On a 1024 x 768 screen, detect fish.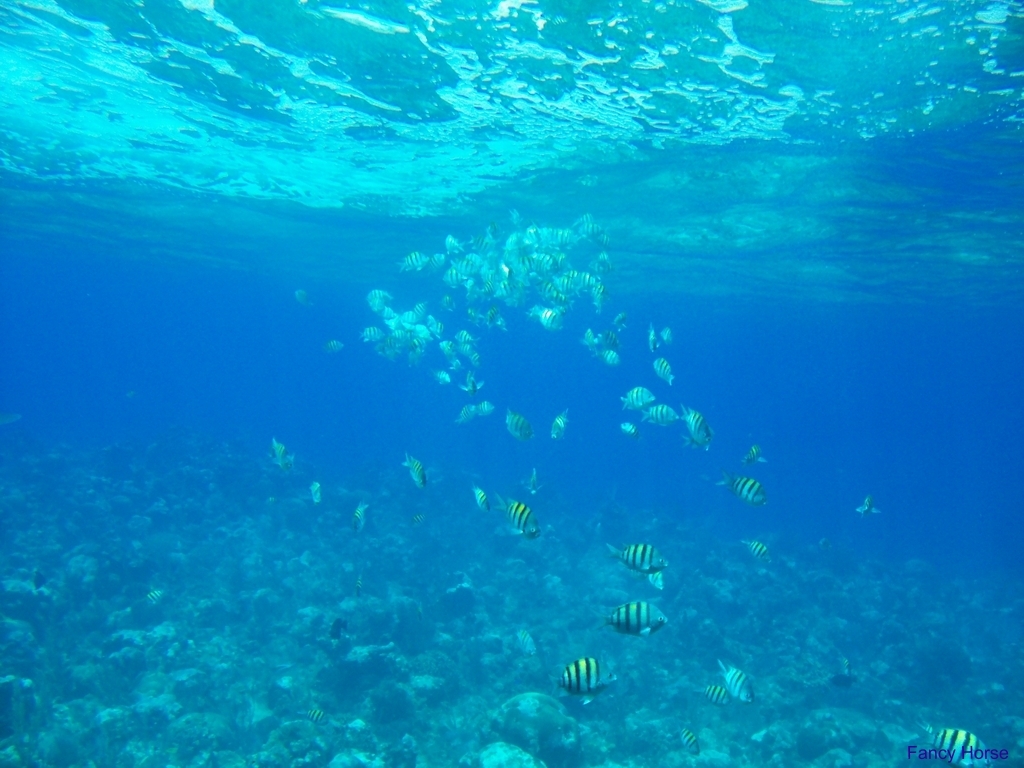
{"left": 740, "top": 537, "right": 767, "bottom": 560}.
